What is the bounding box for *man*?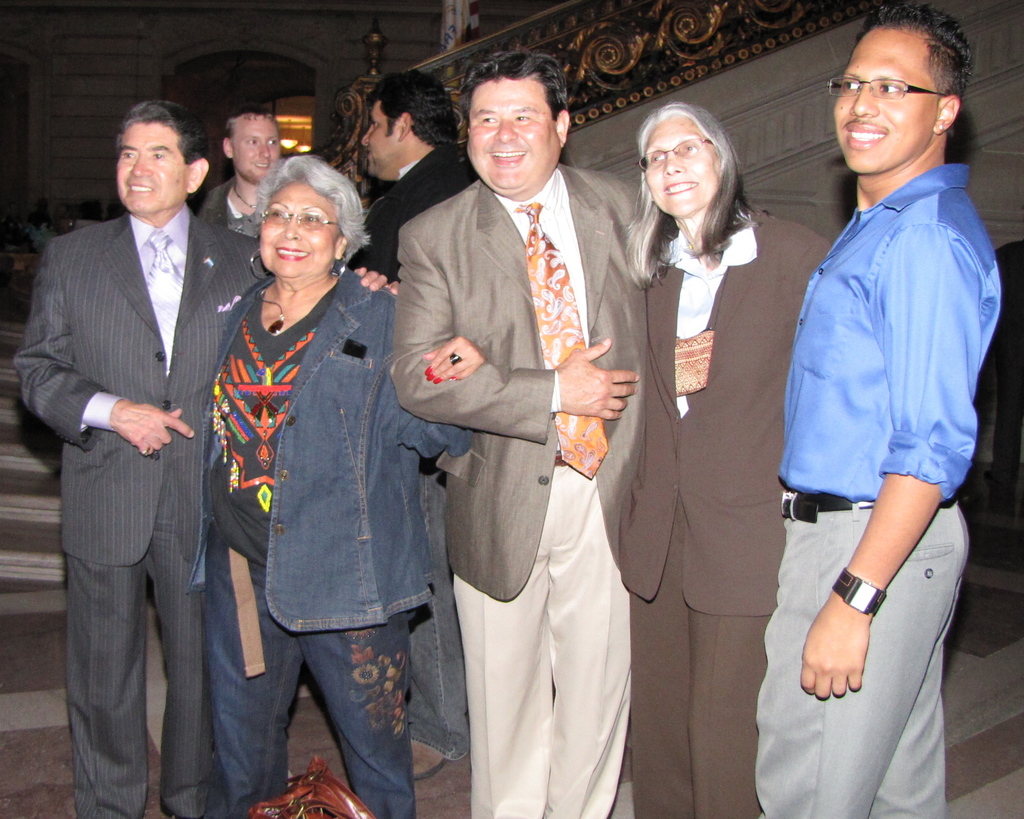
[left=13, top=100, right=399, bottom=818].
